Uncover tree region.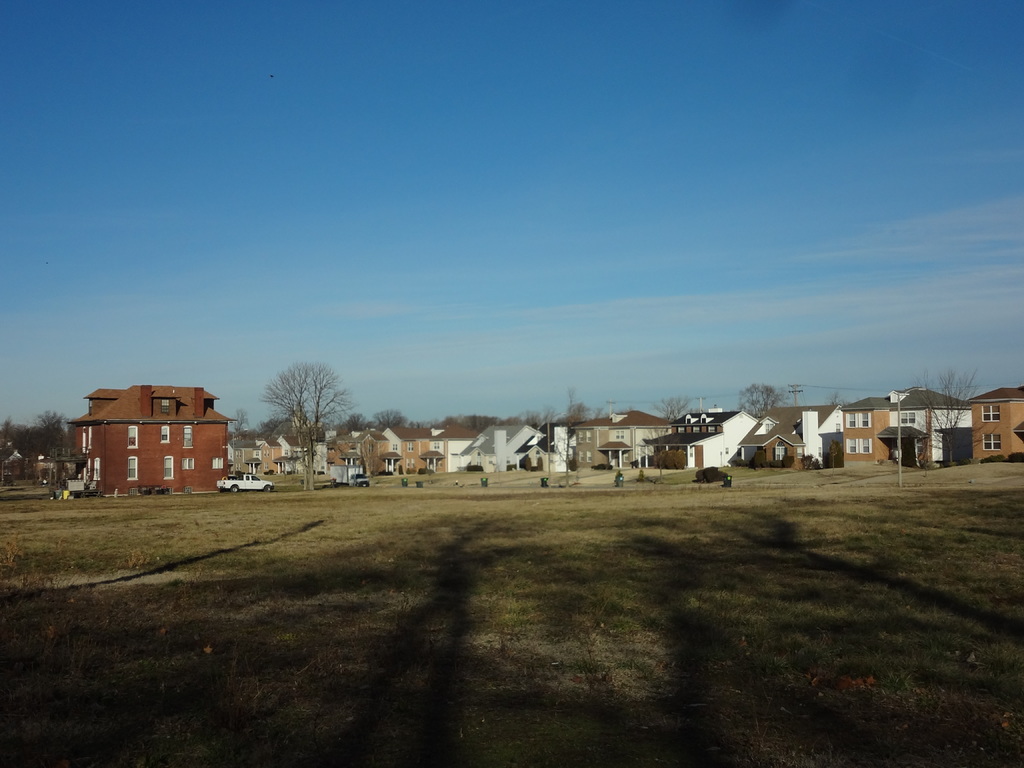
Uncovered: (x1=663, y1=387, x2=708, y2=451).
